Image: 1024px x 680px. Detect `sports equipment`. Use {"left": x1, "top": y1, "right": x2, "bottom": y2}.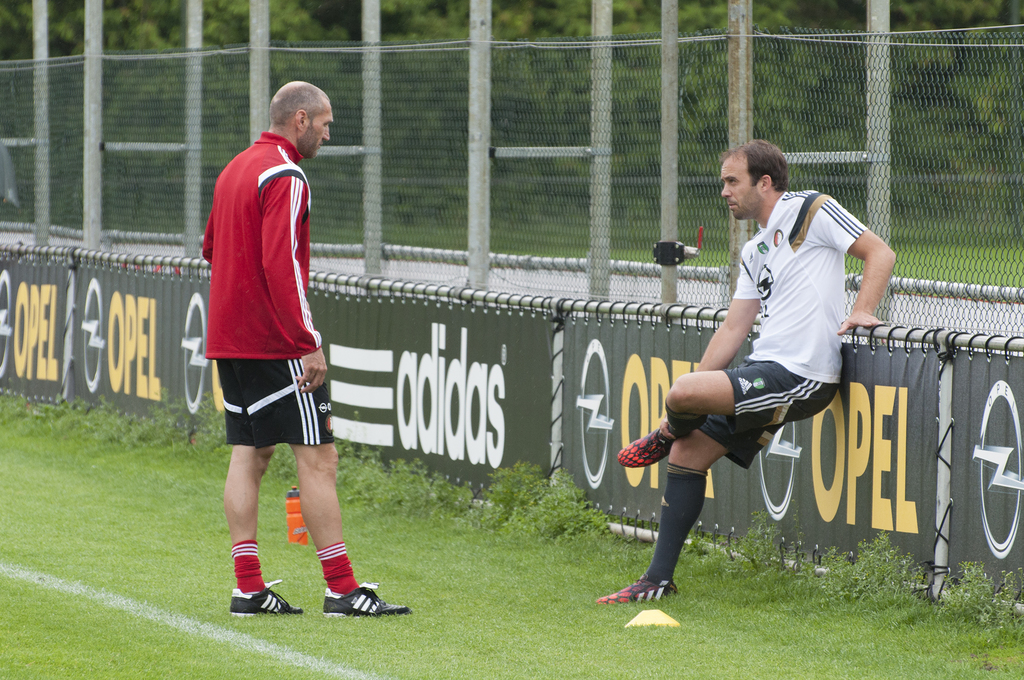
{"left": 594, "top": 574, "right": 679, "bottom": 604}.
